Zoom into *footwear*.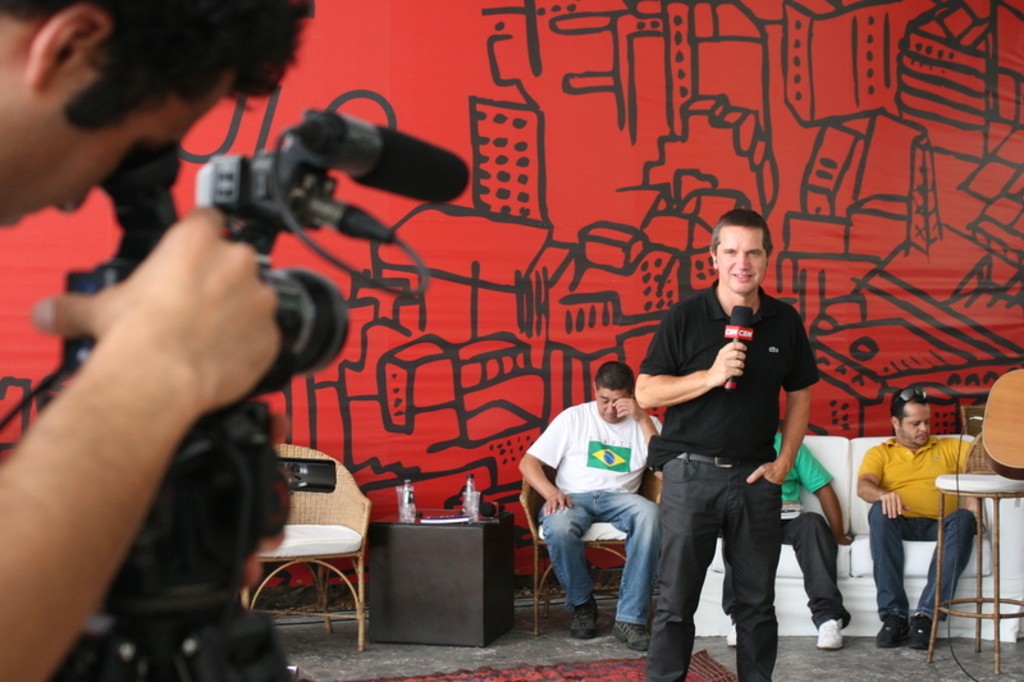
Zoom target: {"x1": 818, "y1": 618, "x2": 842, "y2": 653}.
